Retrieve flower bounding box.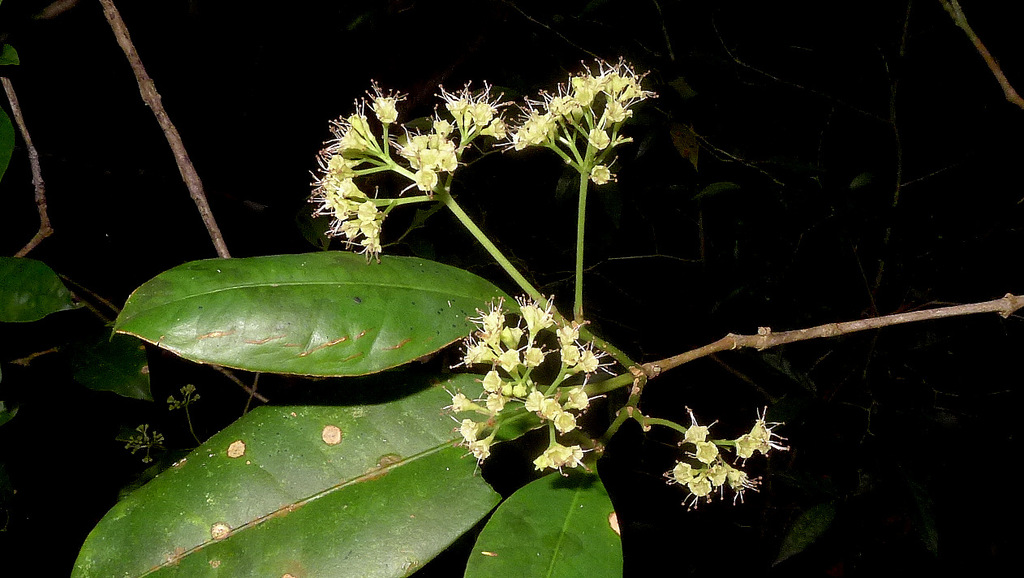
Bounding box: x1=365, y1=81, x2=411, y2=127.
